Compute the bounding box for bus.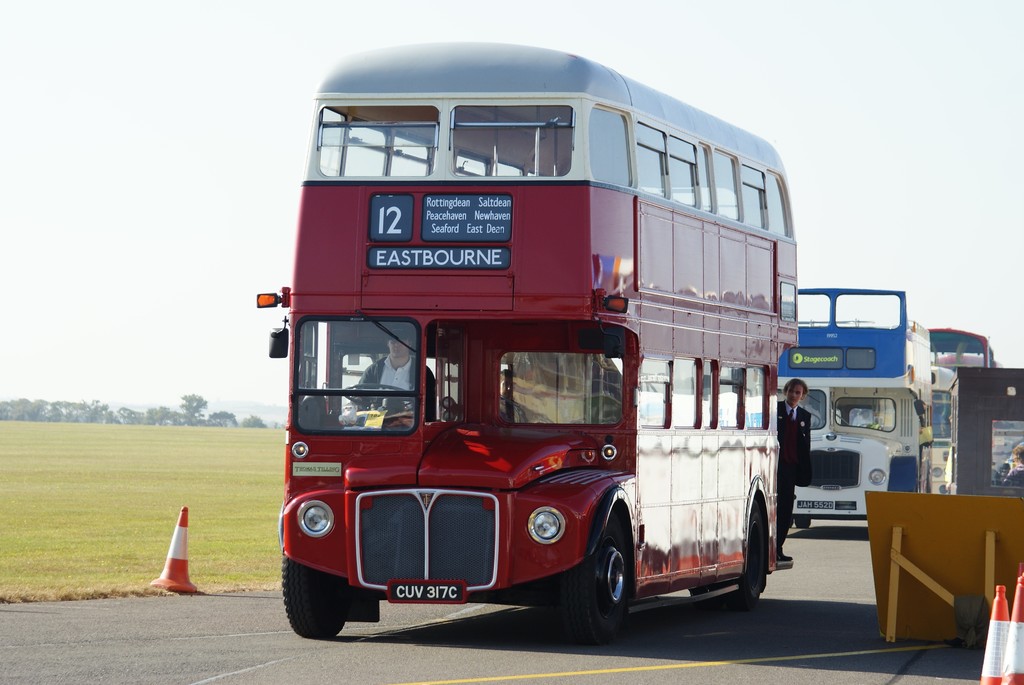
{"x1": 252, "y1": 34, "x2": 803, "y2": 649}.
